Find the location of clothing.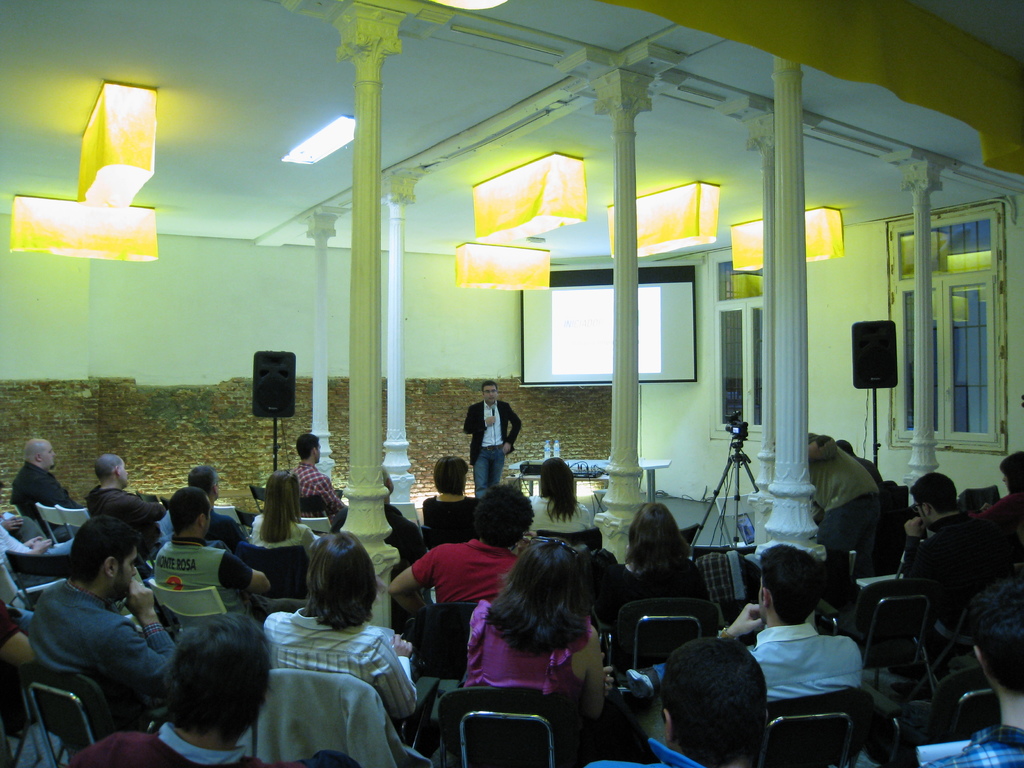
Location: detection(238, 604, 412, 753).
